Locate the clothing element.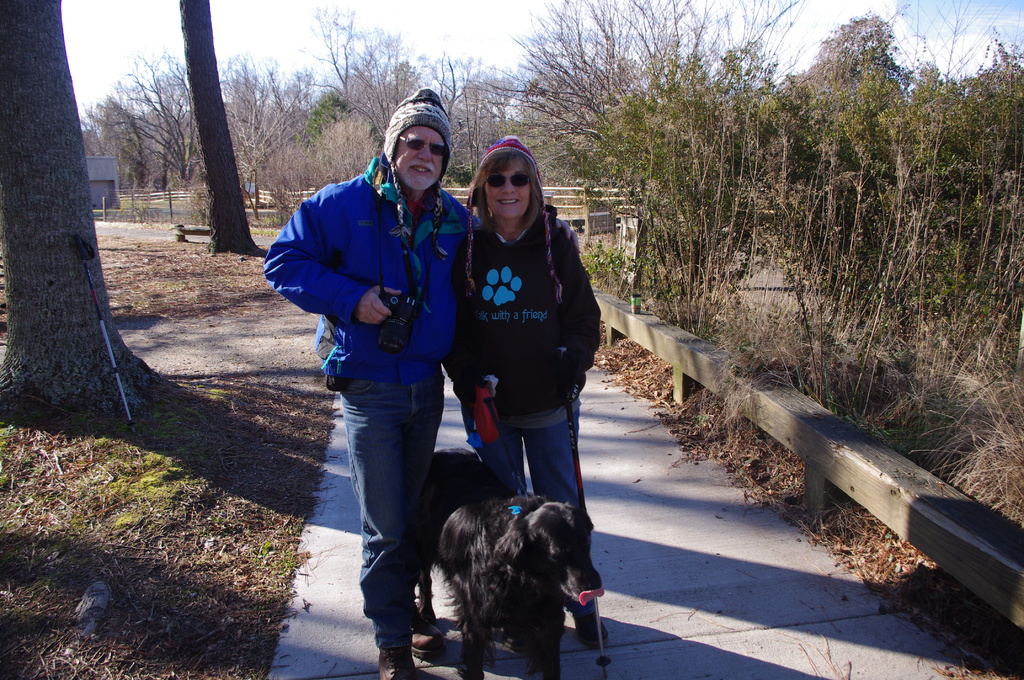
Element bbox: <box>266,147,483,650</box>.
